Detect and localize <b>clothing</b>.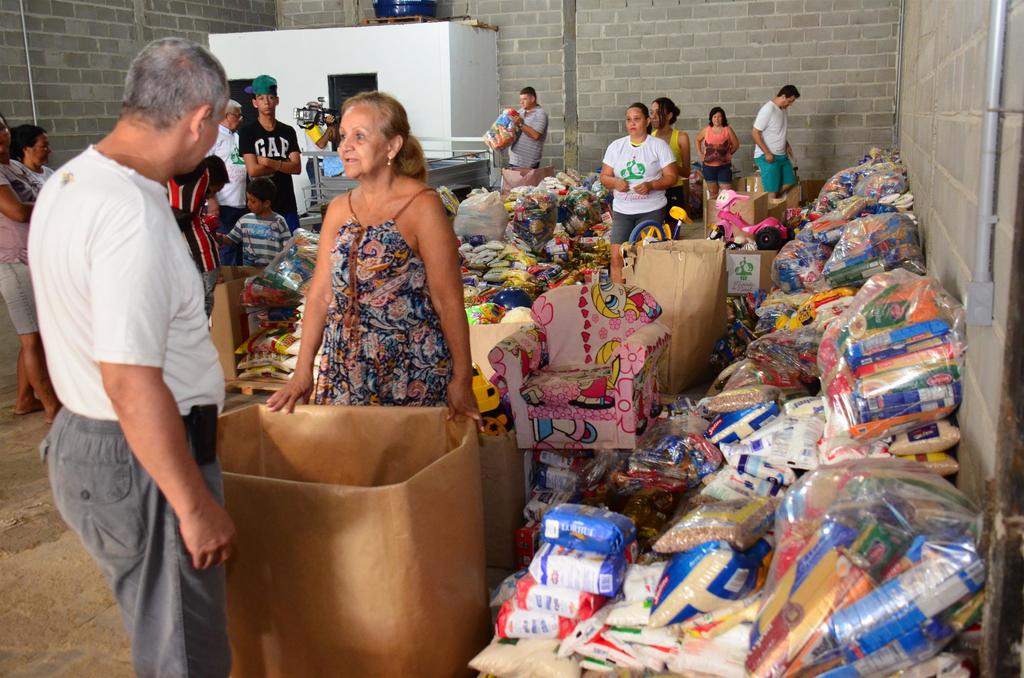
Localized at locate(700, 123, 735, 189).
